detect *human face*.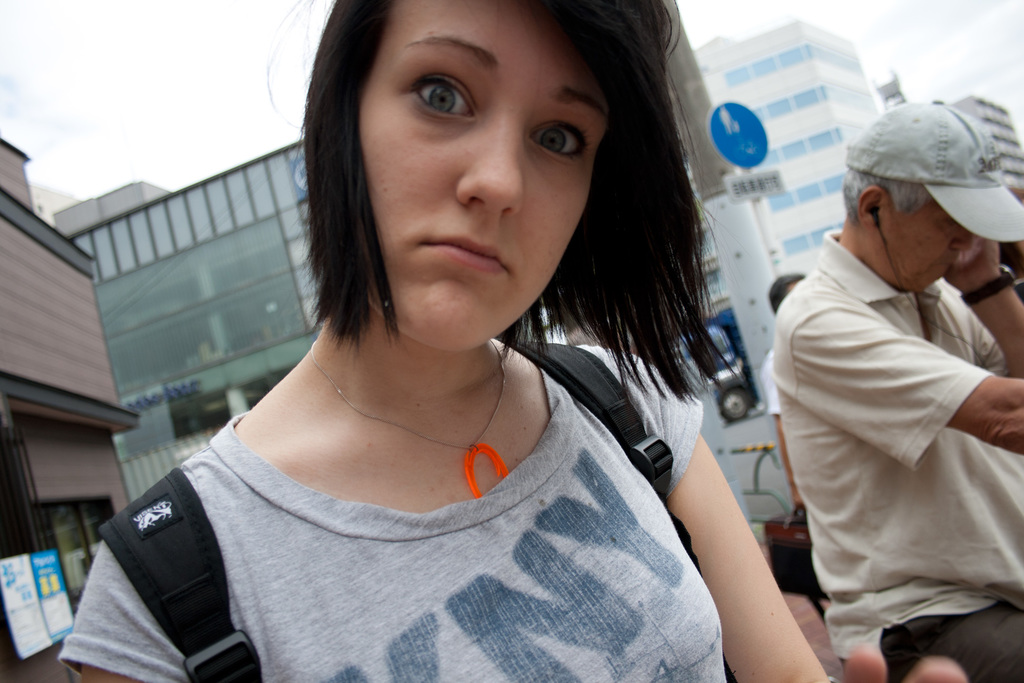
Detected at [364, 0, 611, 347].
